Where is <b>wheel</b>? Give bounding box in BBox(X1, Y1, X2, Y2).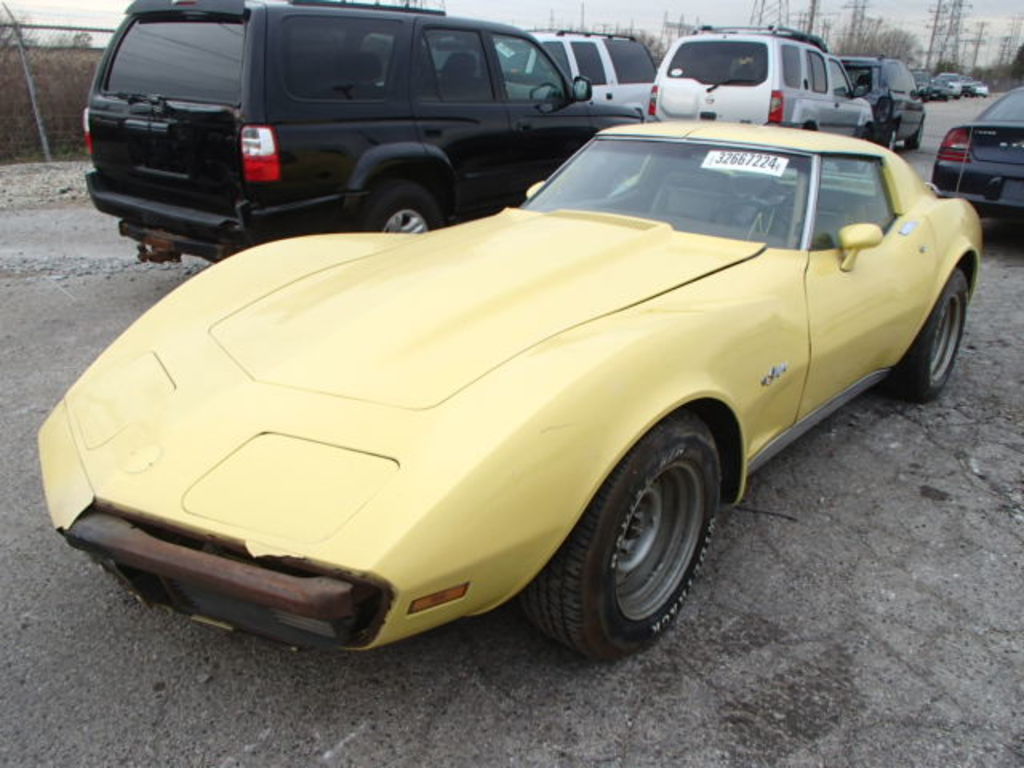
BBox(910, 118, 930, 149).
